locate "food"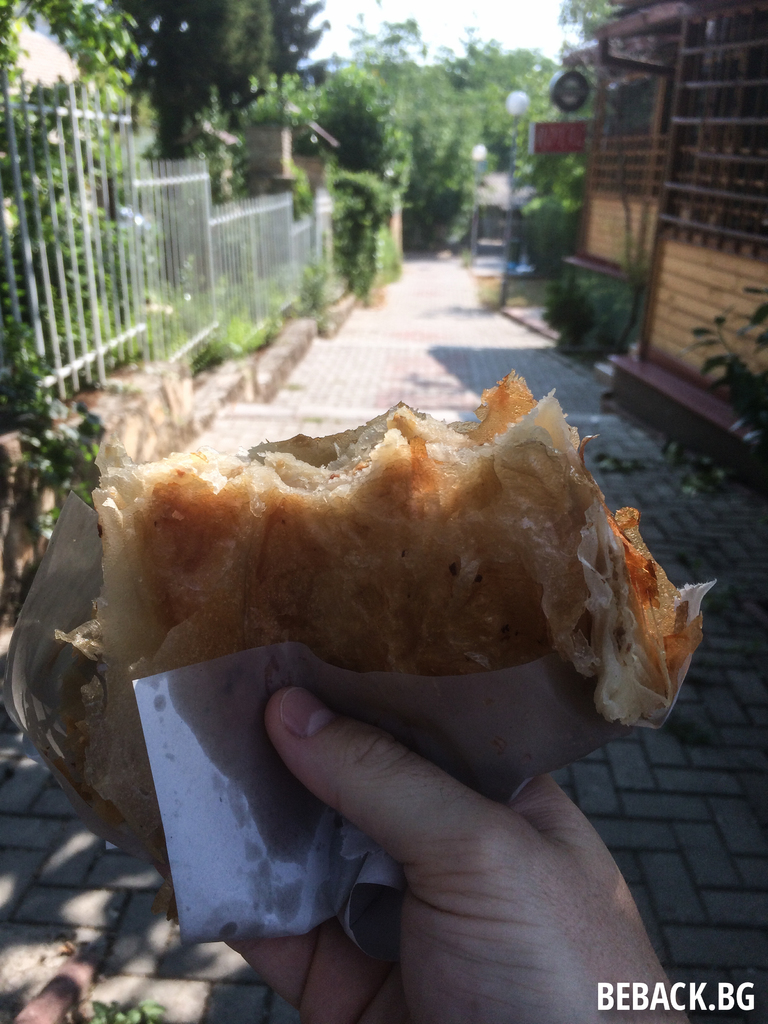
[53,381,684,749]
